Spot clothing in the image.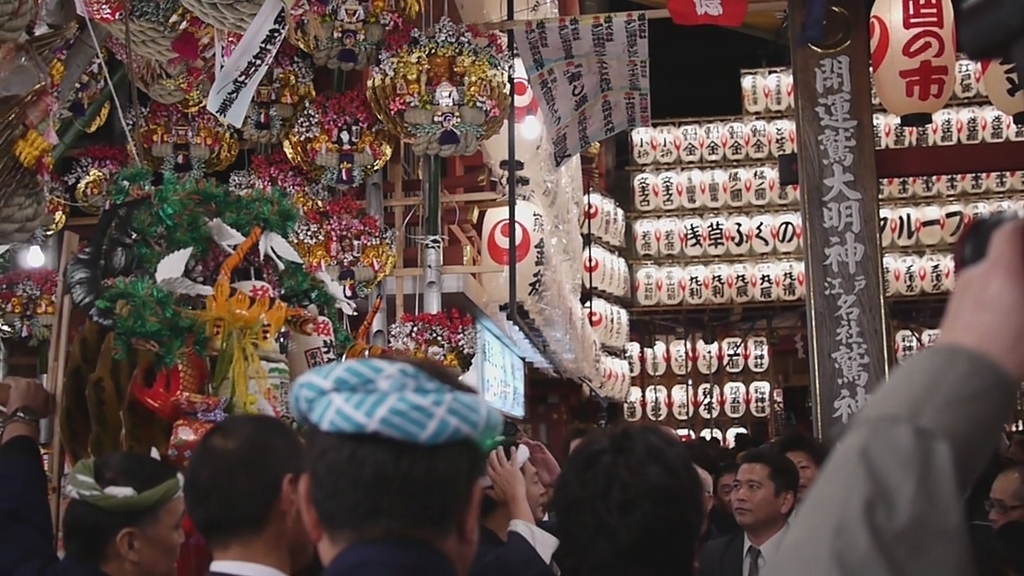
clothing found at <box>694,524,786,575</box>.
